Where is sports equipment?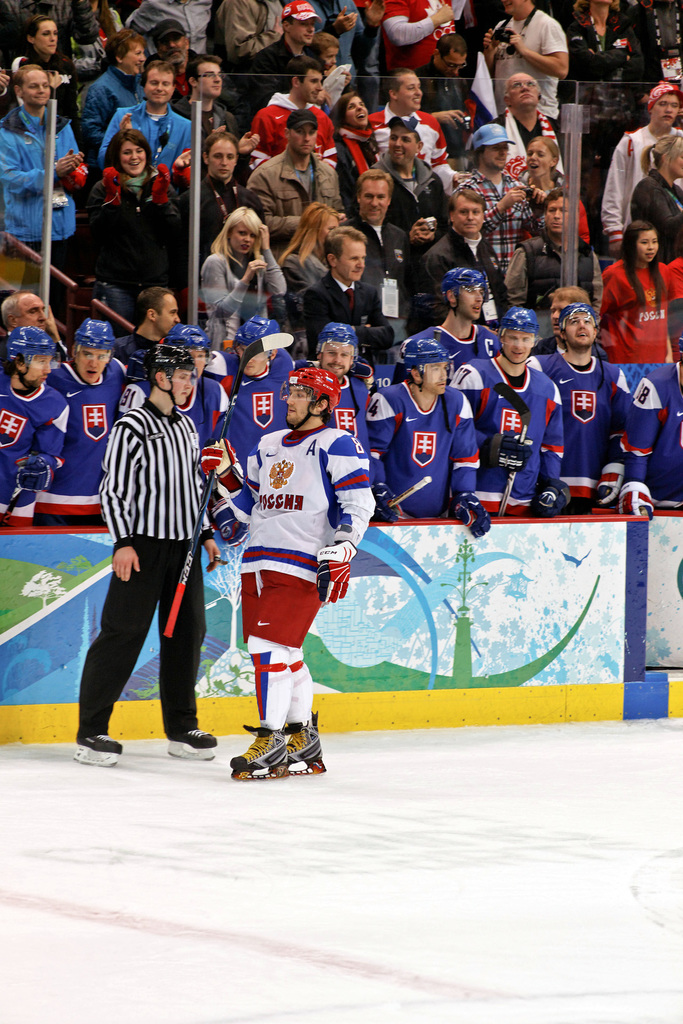
(450,490,489,536).
